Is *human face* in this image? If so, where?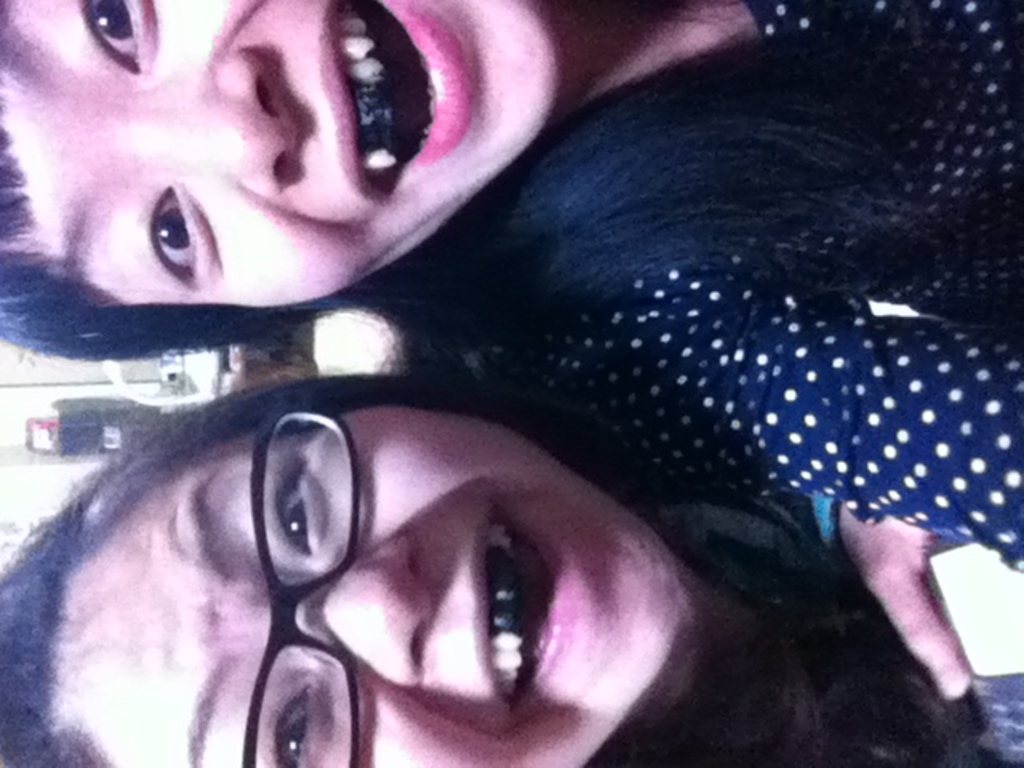
Yes, at rect(0, 0, 555, 310).
